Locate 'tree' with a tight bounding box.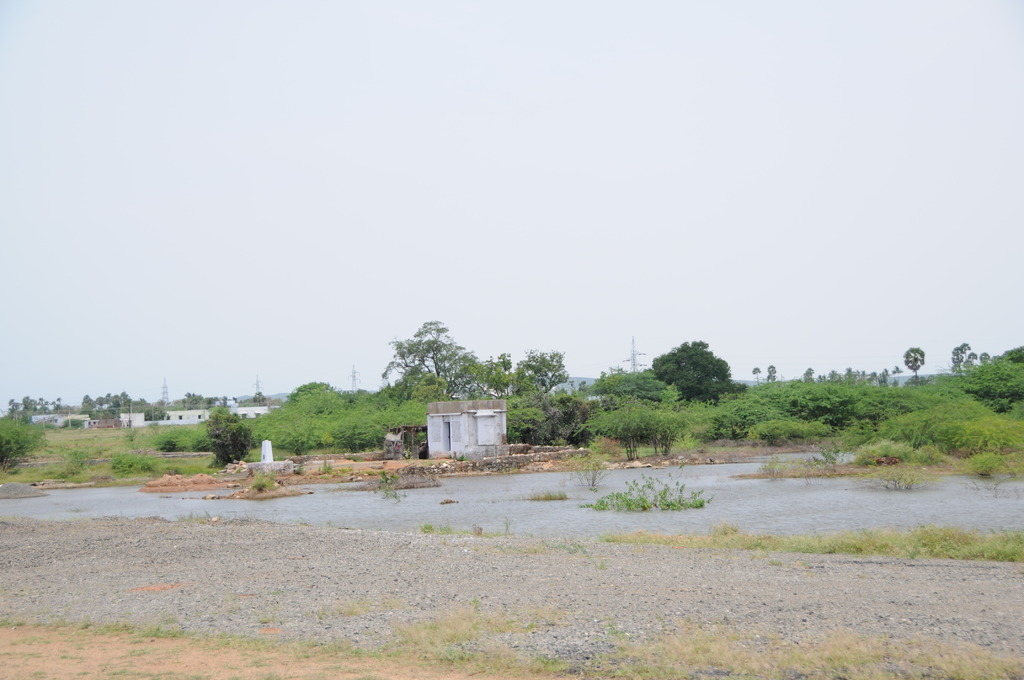
(left=650, top=341, right=745, bottom=406).
